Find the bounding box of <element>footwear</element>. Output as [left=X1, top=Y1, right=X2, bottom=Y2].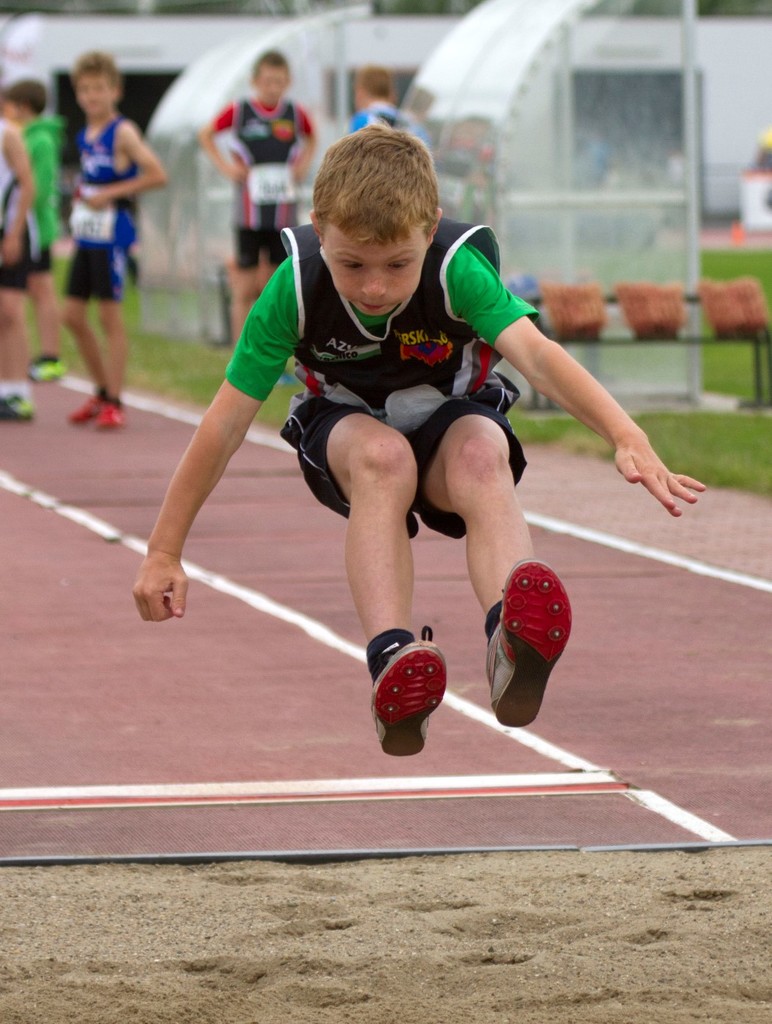
[left=73, top=390, right=111, bottom=429].
